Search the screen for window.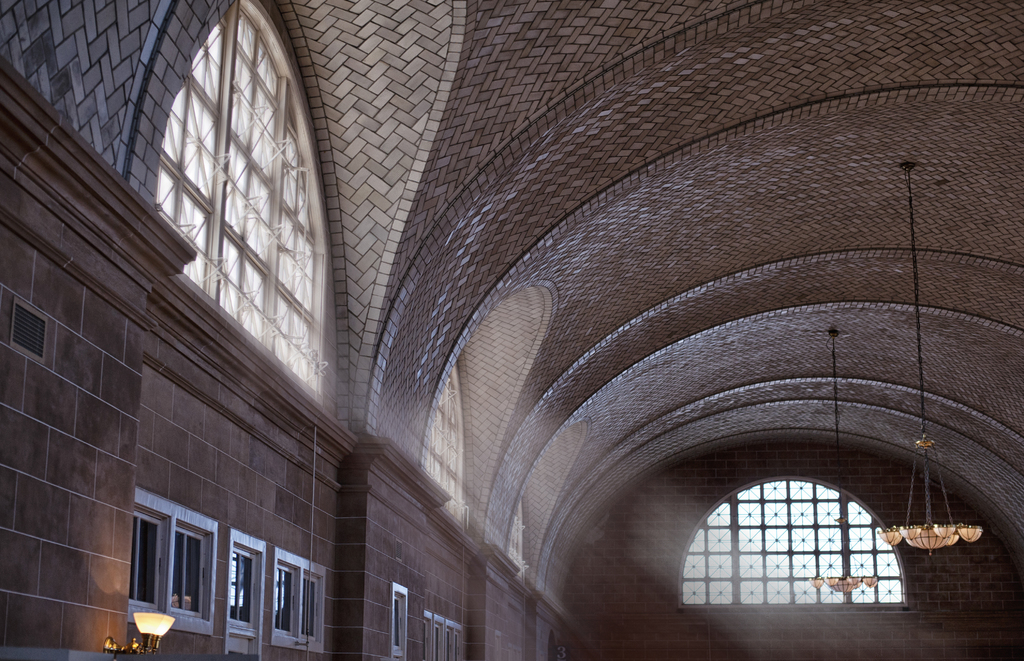
Found at <box>271,572,296,638</box>.
